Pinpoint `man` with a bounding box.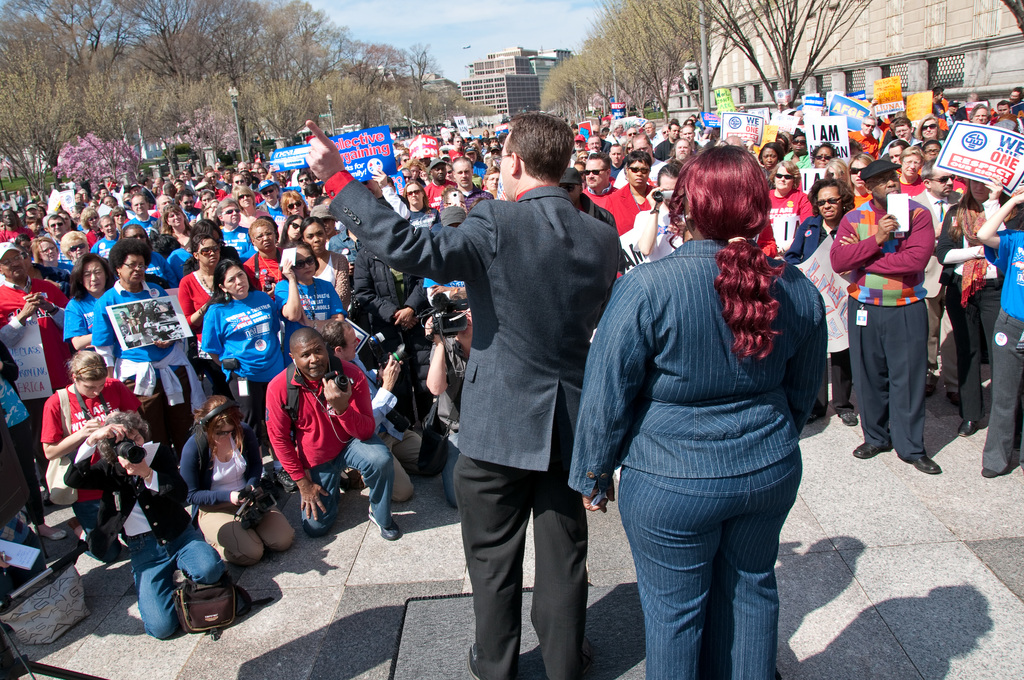
detection(897, 151, 927, 196).
